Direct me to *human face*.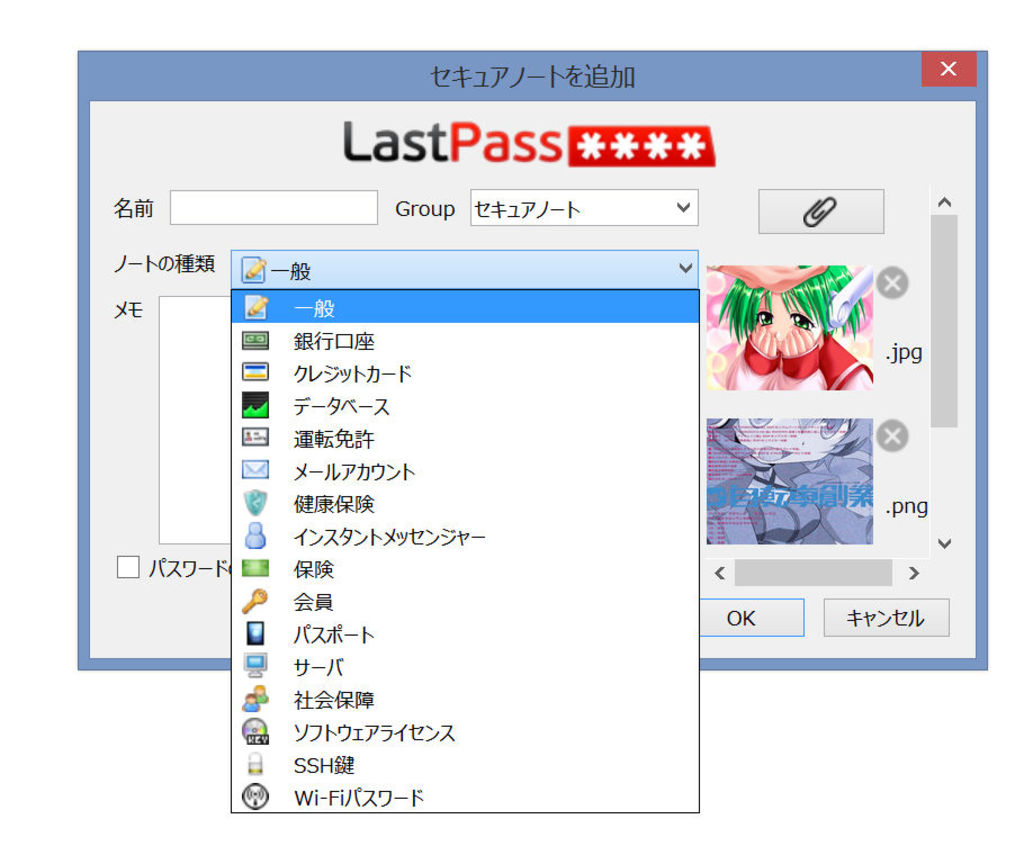
Direction: 734 421 847 463.
